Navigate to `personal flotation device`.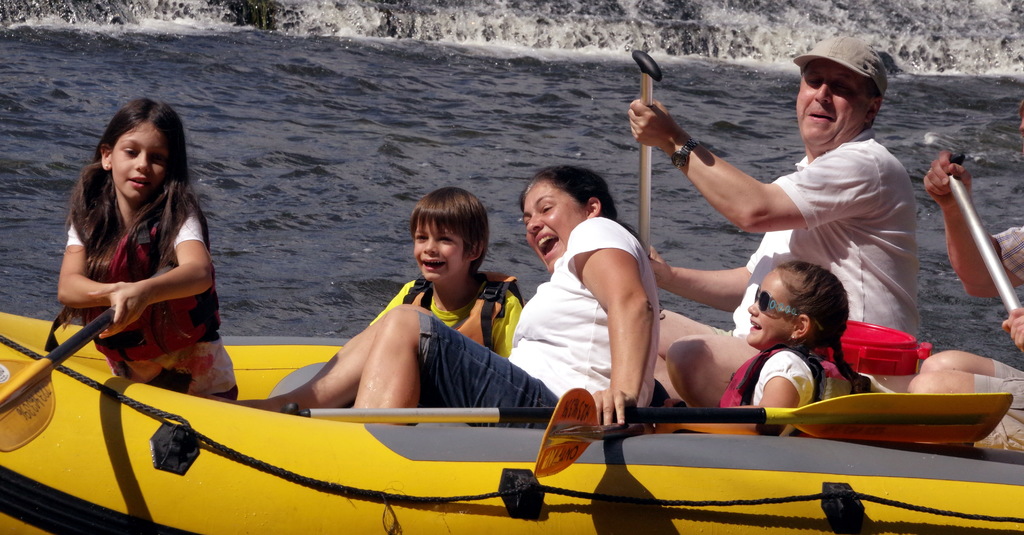
Navigation target: box=[45, 189, 221, 366].
